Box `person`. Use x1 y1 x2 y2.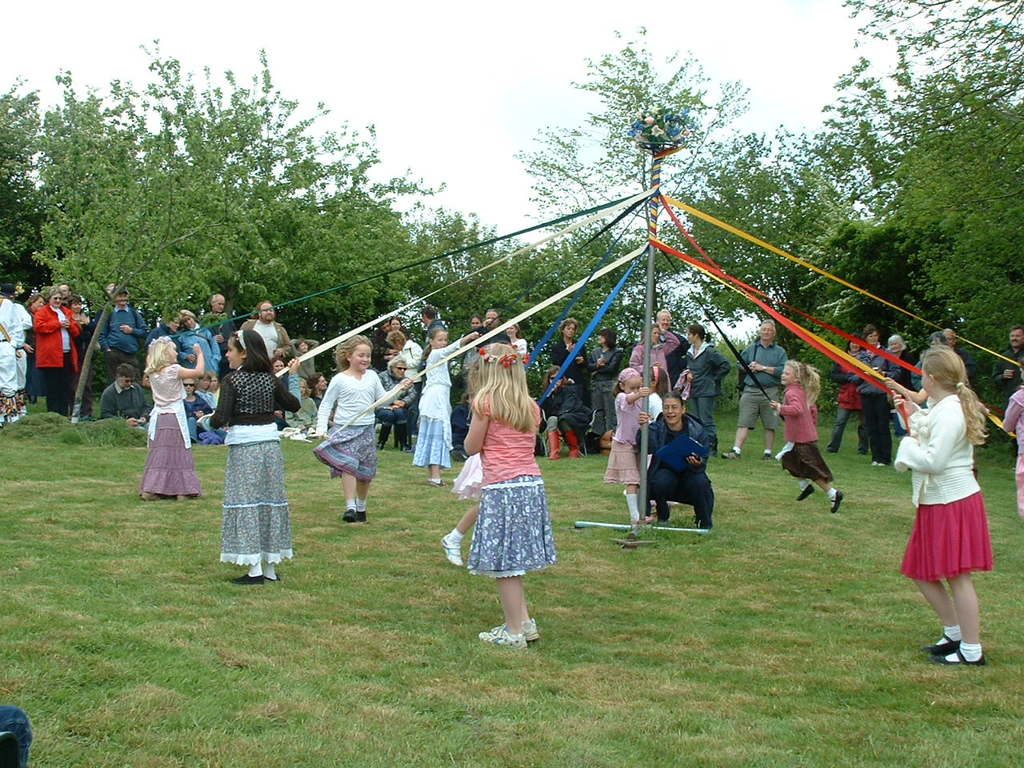
1006 326 1023 526.
